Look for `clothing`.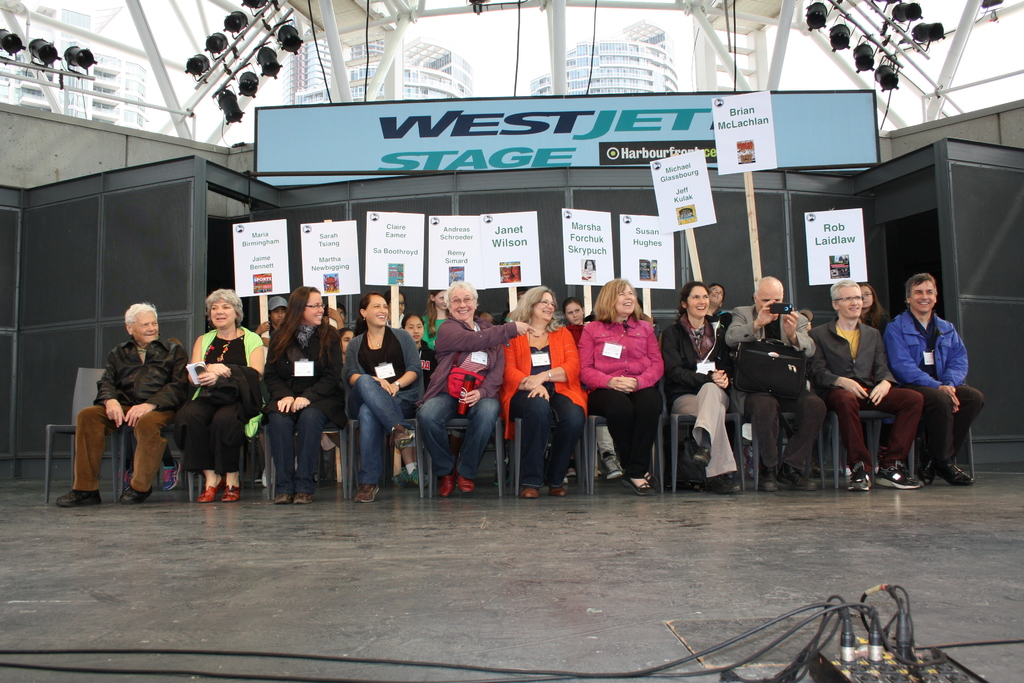
Found: region(716, 299, 852, 491).
